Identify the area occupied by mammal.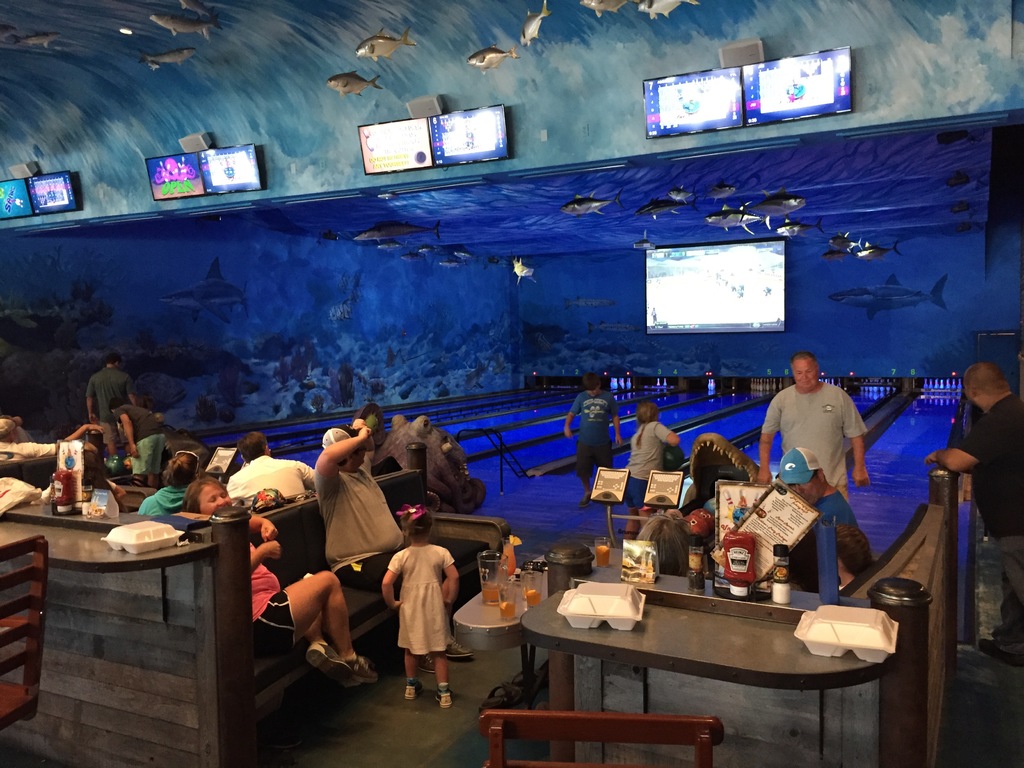
Area: l=559, t=369, r=627, b=506.
